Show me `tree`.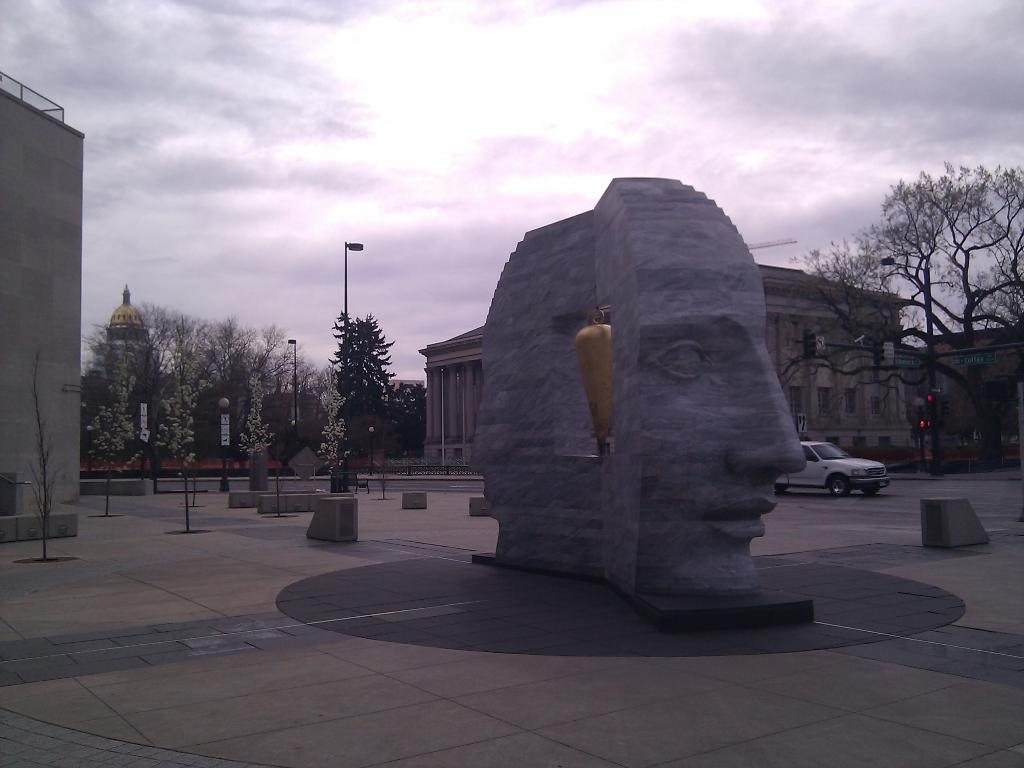
`tree` is here: box=[390, 385, 431, 449].
